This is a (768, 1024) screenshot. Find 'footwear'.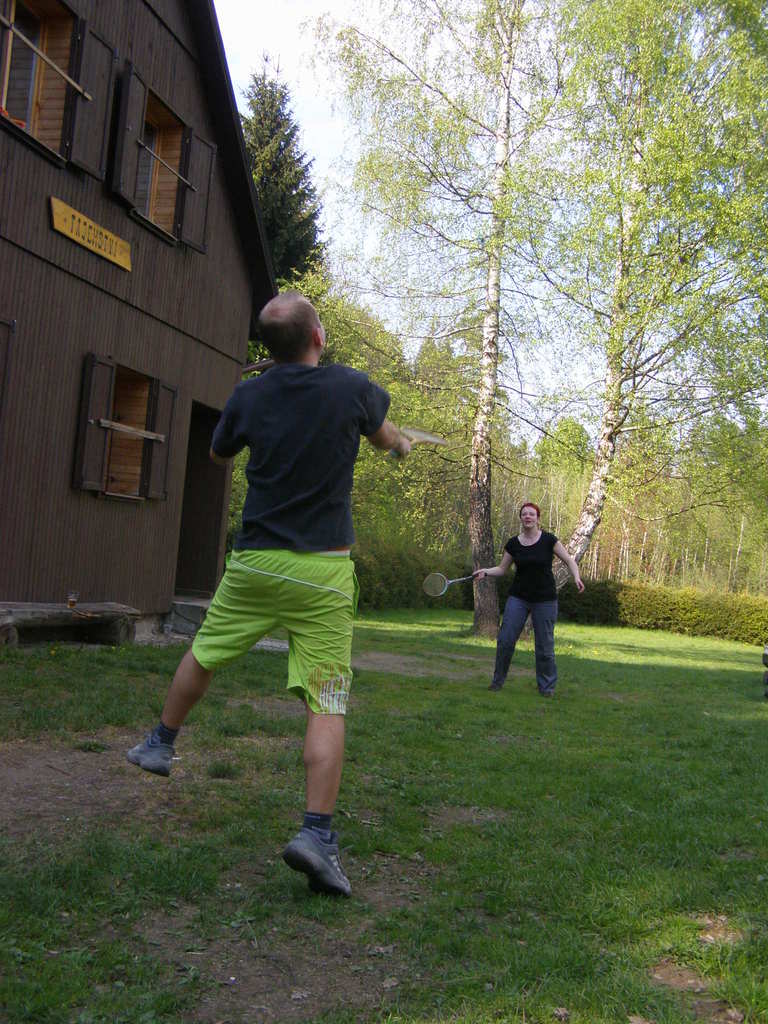
Bounding box: bbox=[125, 726, 179, 776].
